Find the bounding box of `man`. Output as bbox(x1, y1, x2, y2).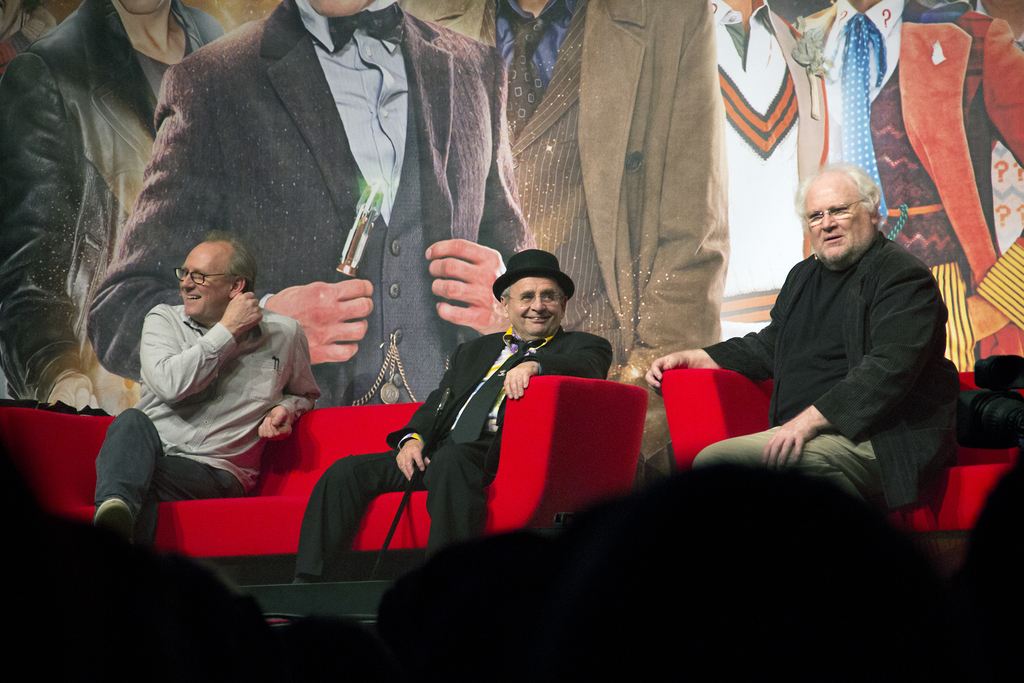
bbox(90, 0, 568, 400).
